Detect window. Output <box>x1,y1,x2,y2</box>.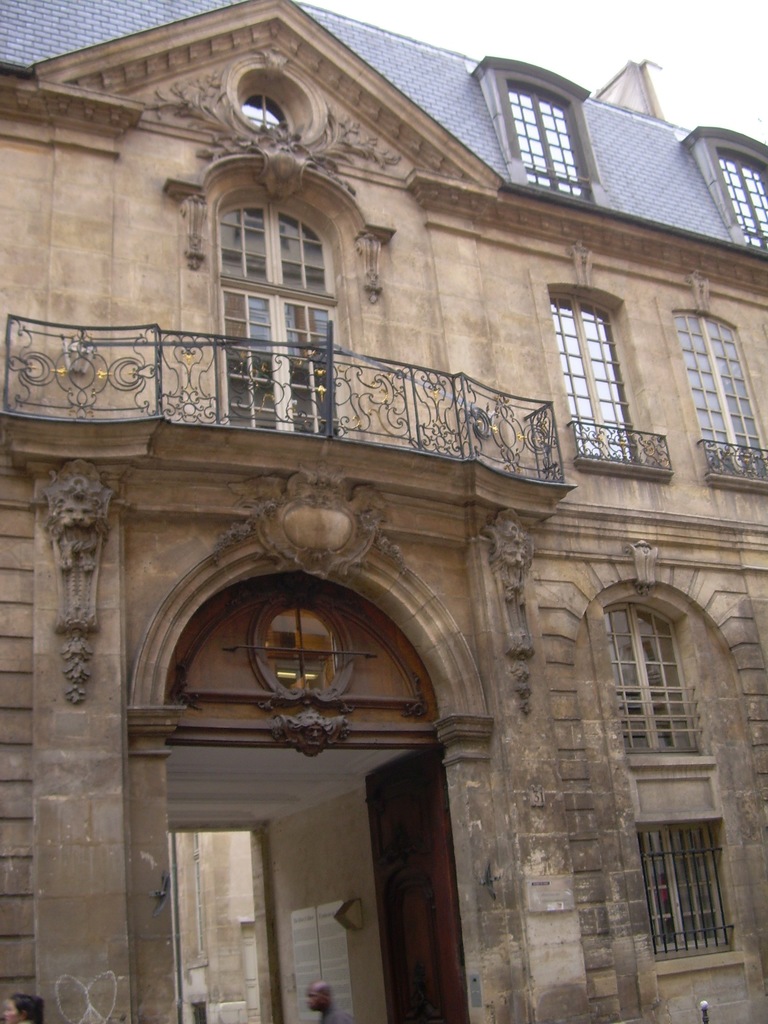
<box>232,288,337,428</box>.
